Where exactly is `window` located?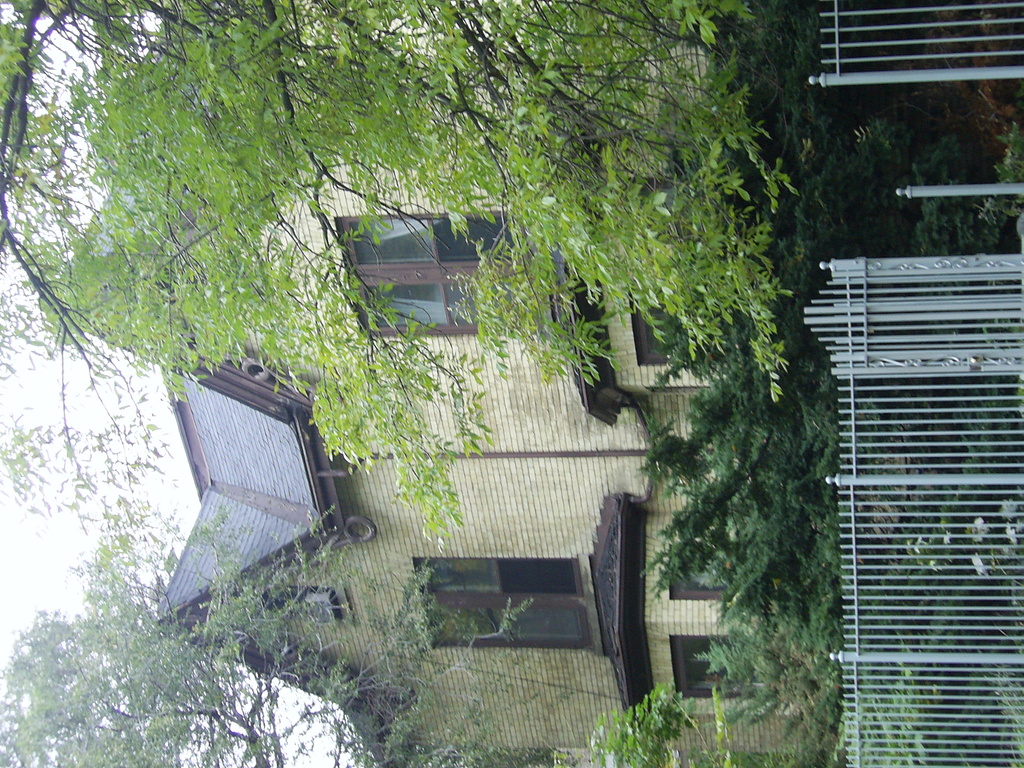
Its bounding box is (left=401, top=547, right=619, bottom=665).
